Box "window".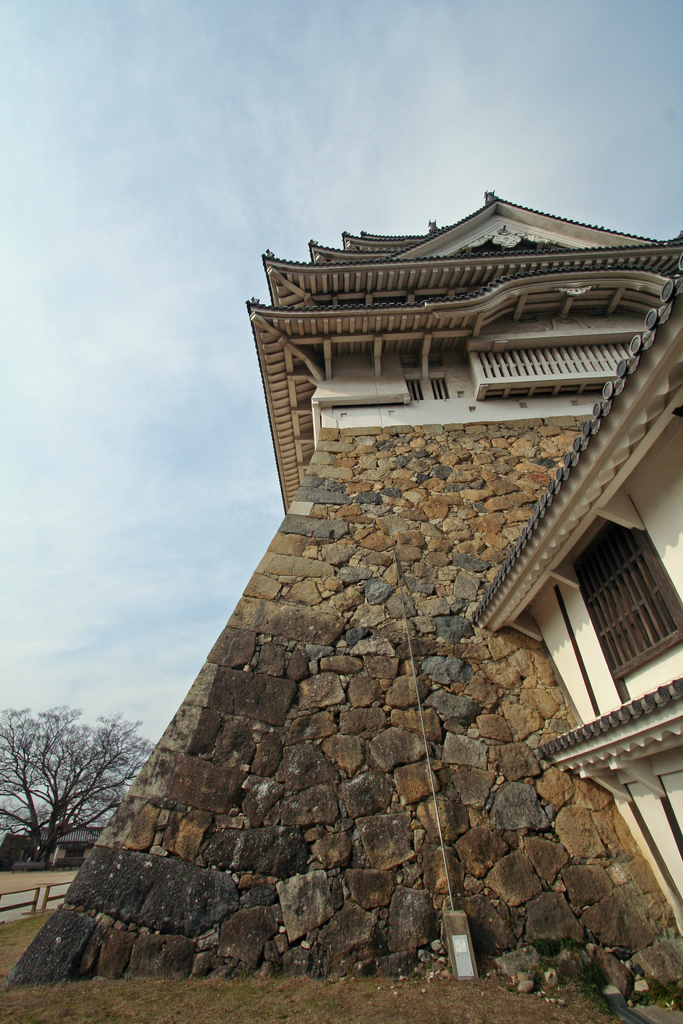
select_region(557, 517, 682, 701).
